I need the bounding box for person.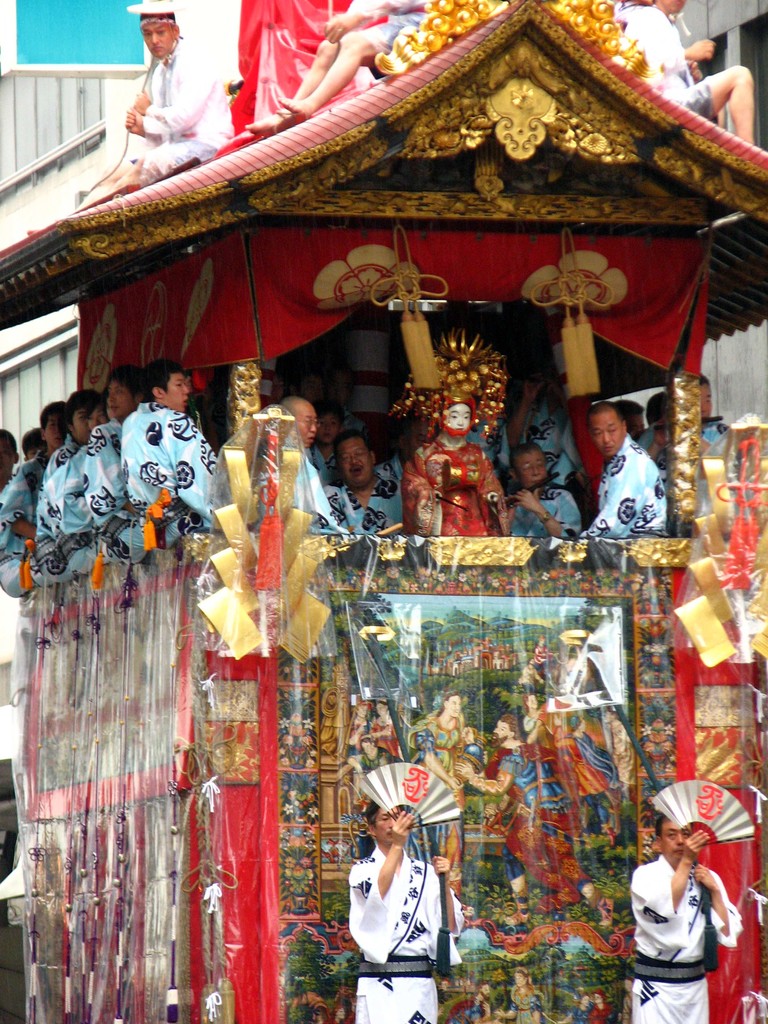
Here it is: {"left": 348, "top": 790, "right": 449, "bottom": 1023}.
